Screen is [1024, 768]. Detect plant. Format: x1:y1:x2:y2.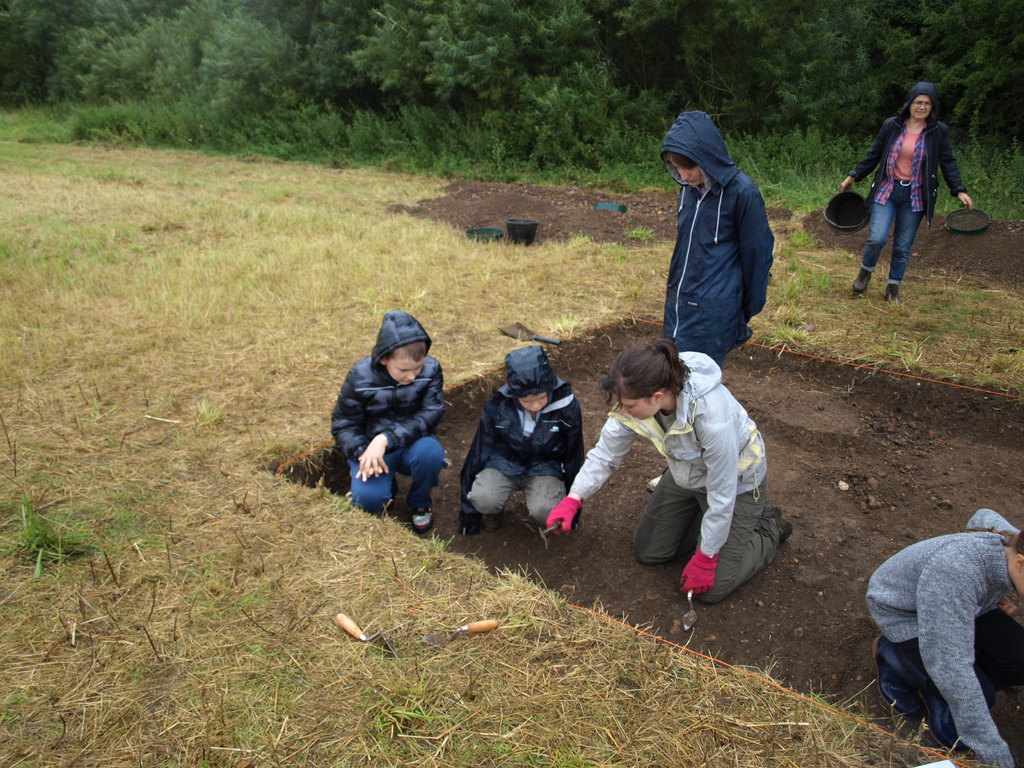
0:485:97:569.
